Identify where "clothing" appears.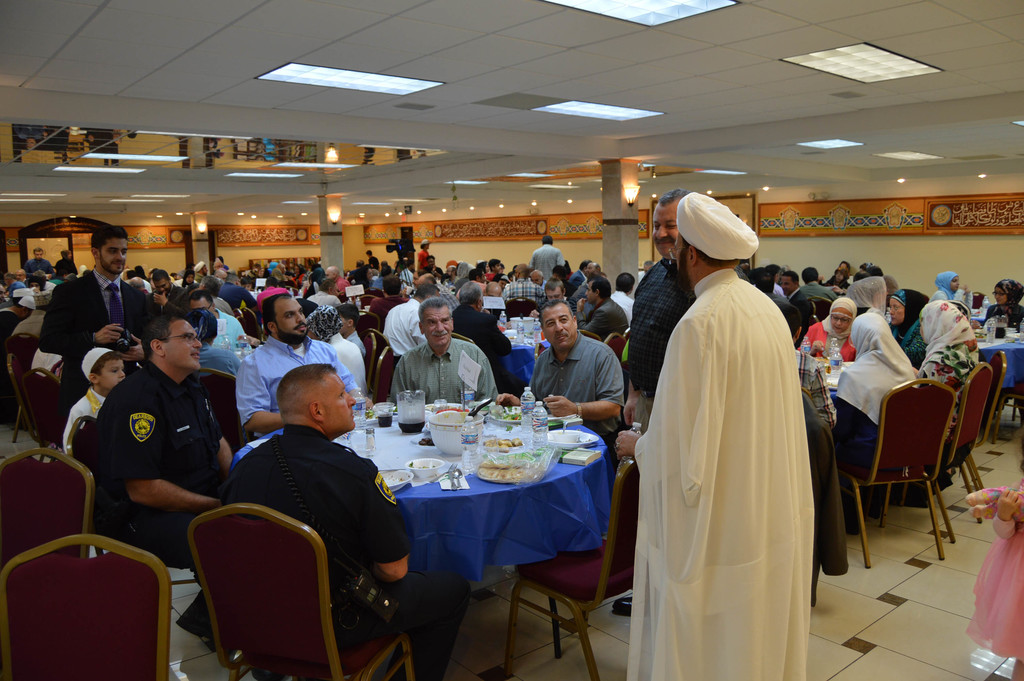
Appears at bbox=(417, 249, 428, 272).
